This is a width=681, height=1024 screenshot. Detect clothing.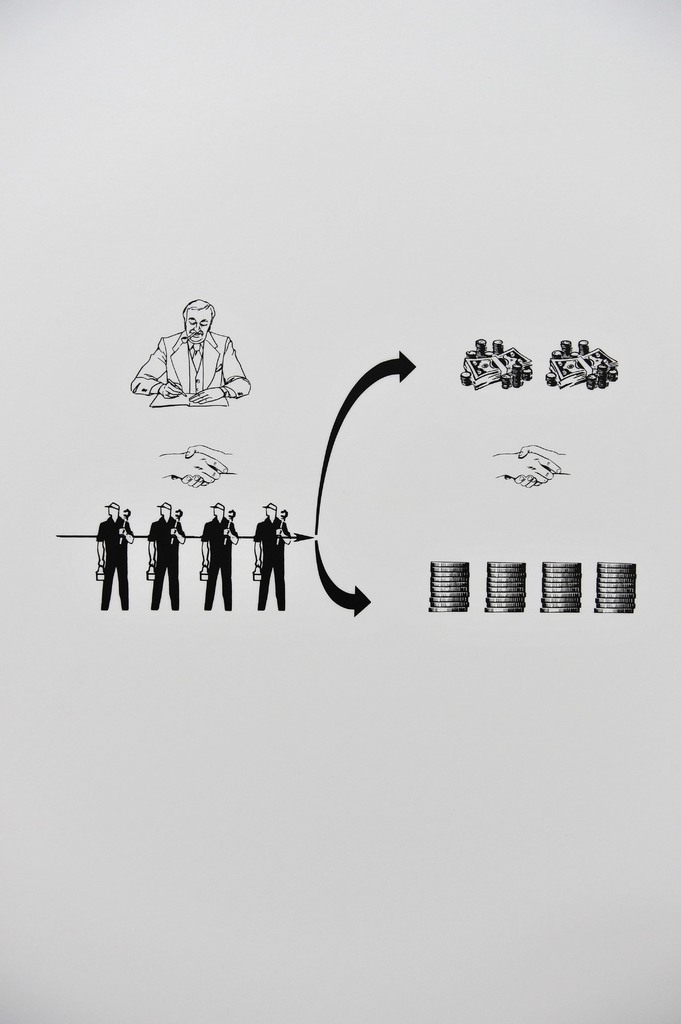
[141, 301, 251, 419].
